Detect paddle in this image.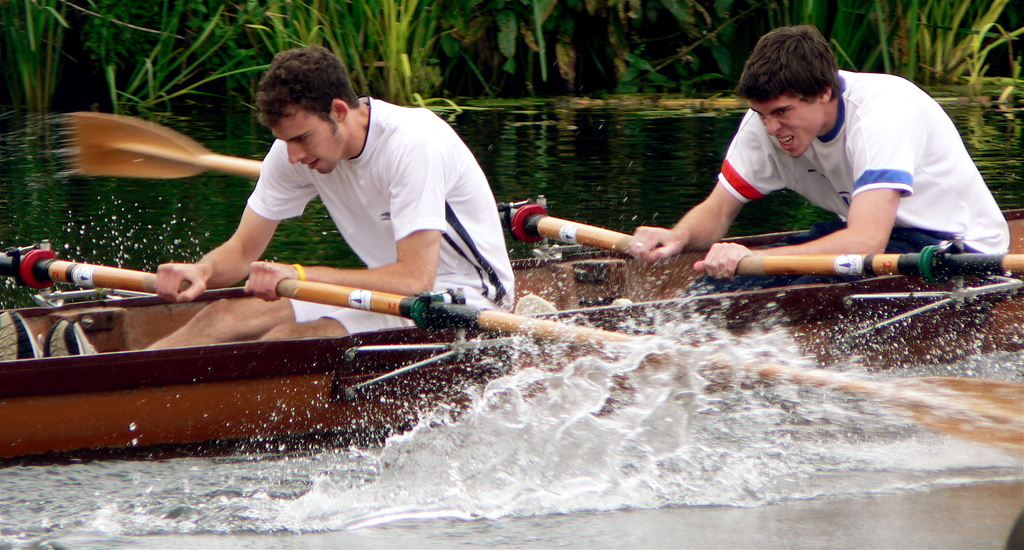
Detection: l=63, t=110, r=637, b=256.
